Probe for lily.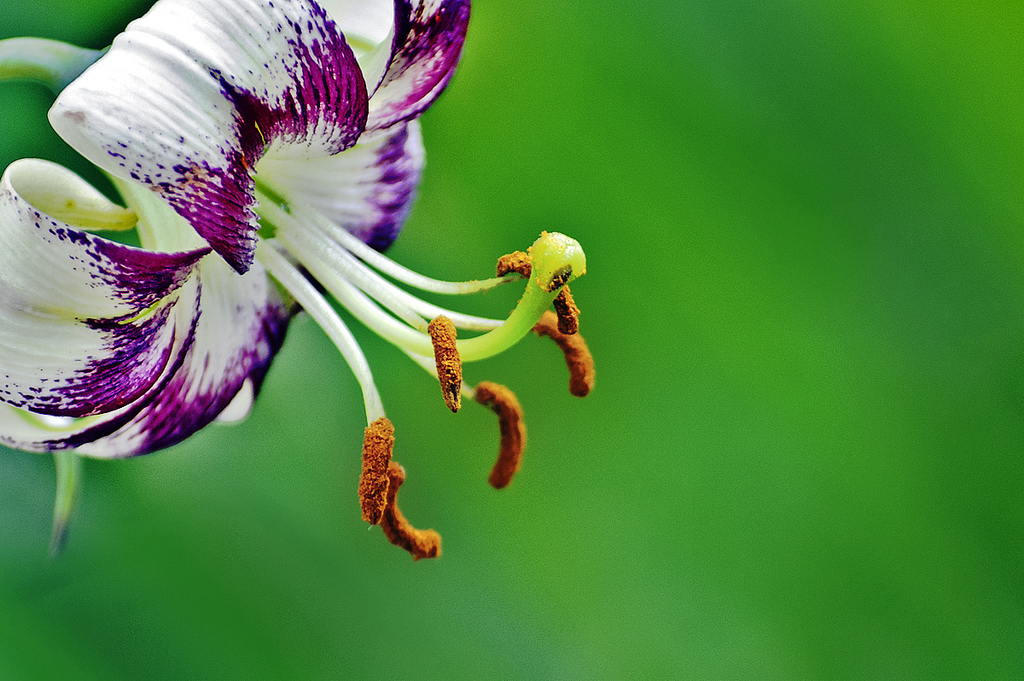
Probe result: box(0, 0, 596, 562).
